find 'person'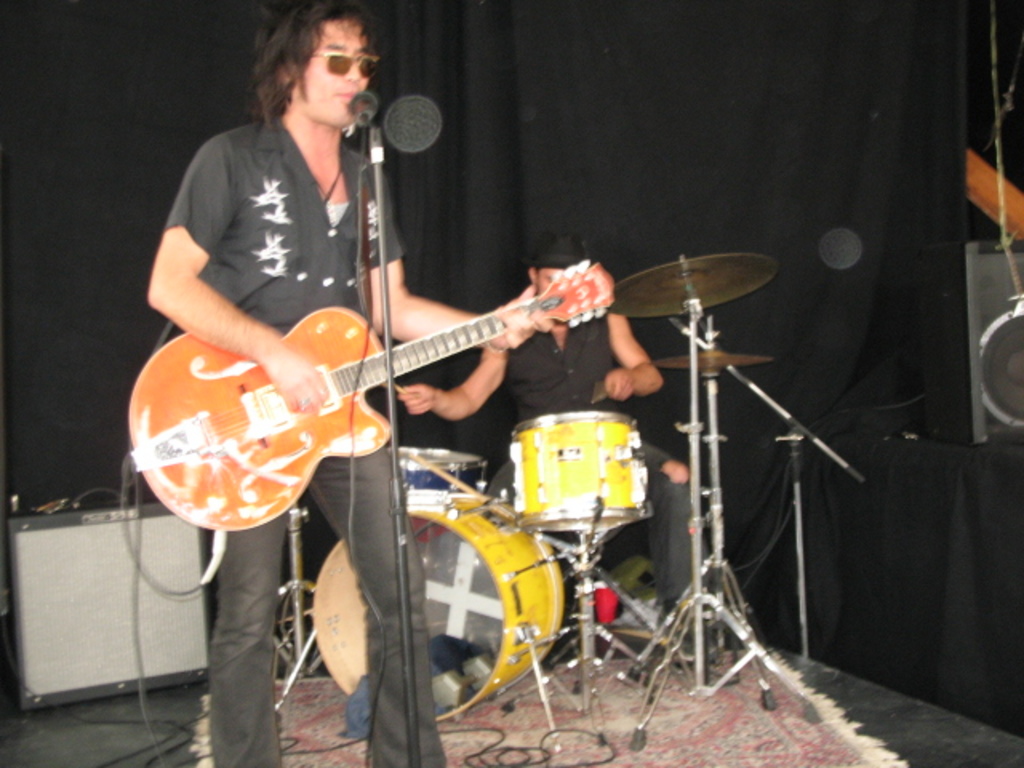
crop(384, 240, 706, 626)
